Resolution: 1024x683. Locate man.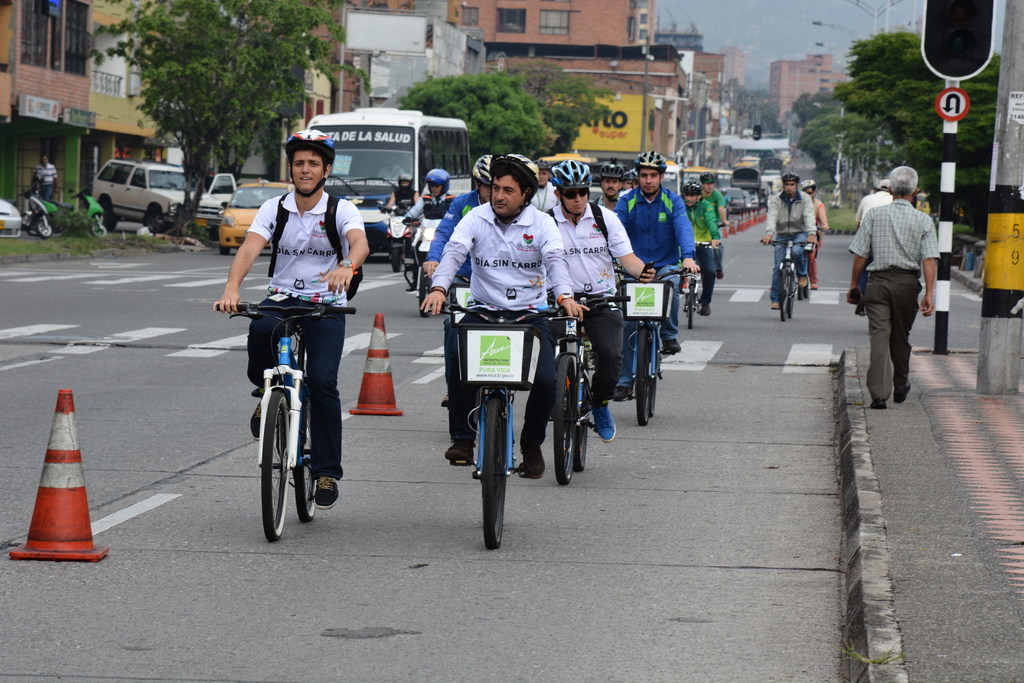
box=[381, 173, 420, 217].
